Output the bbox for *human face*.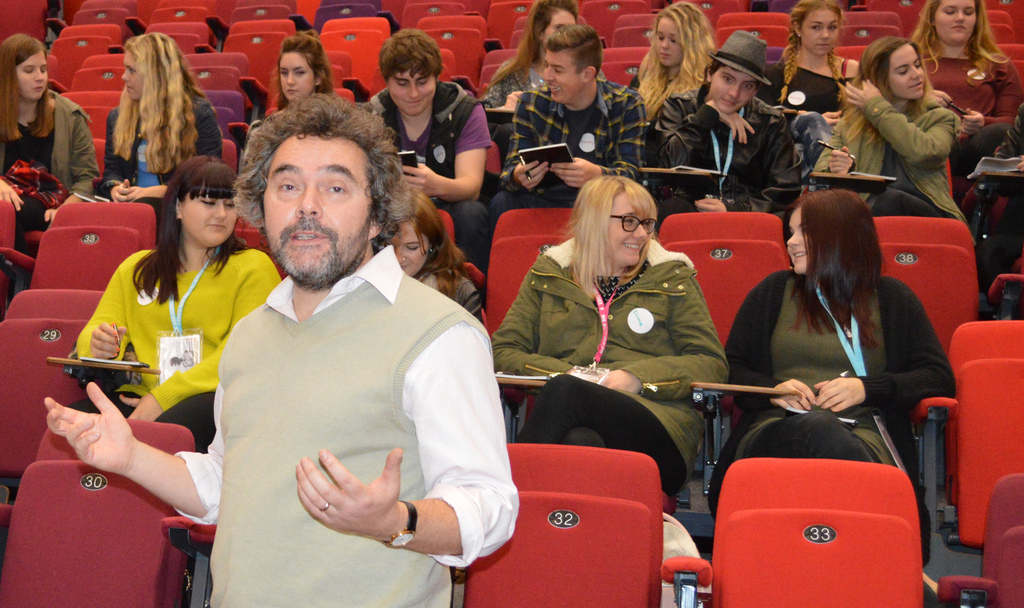
bbox(799, 12, 844, 52).
